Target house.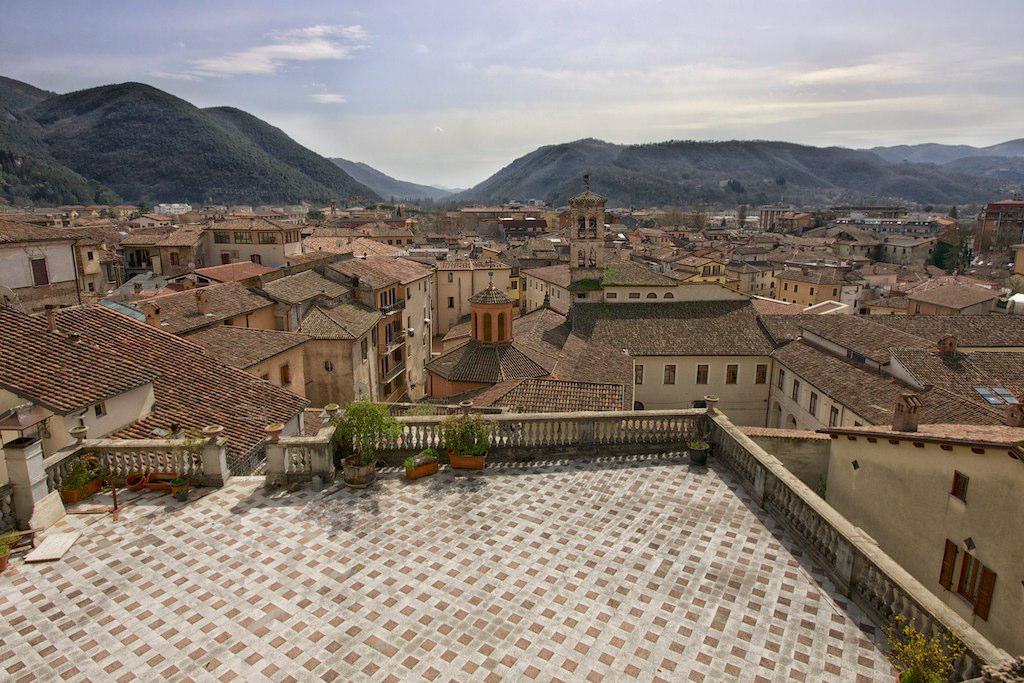
Target region: pyautogui.locateOnScreen(514, 255, 678, 319).
